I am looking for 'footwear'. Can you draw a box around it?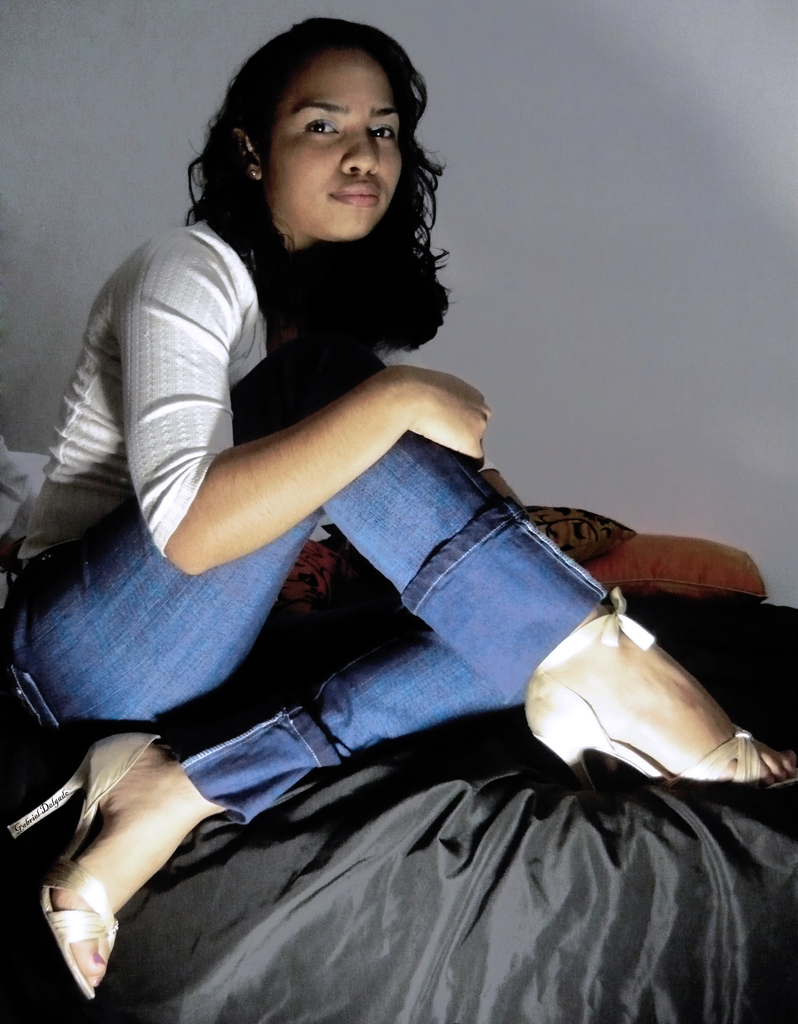
Sure, the bounding box is <bbox>4, 730, 176, 1003</bbox>.
